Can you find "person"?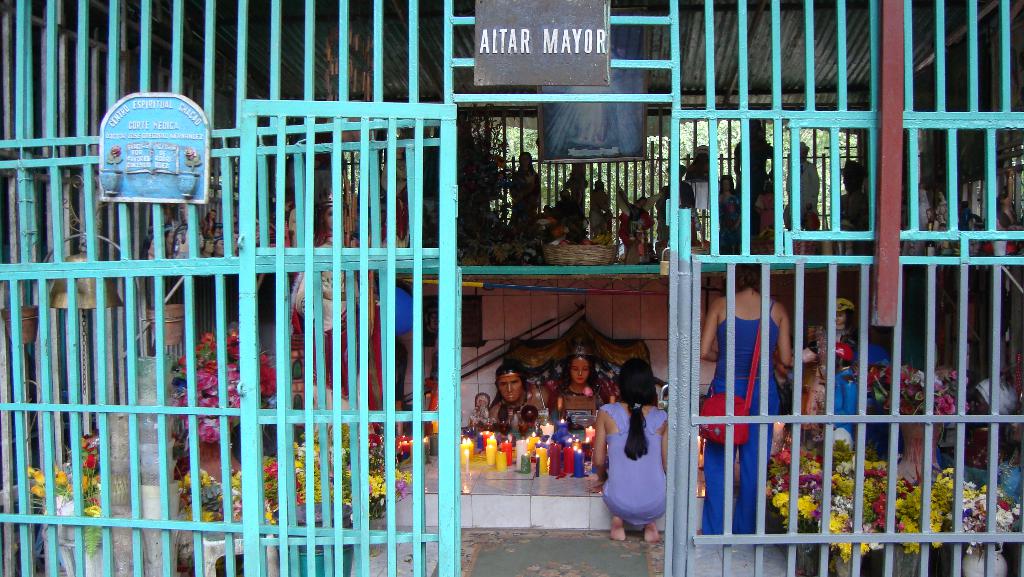
Yes, bounding box: BBox(492, 363, 555, 427).
